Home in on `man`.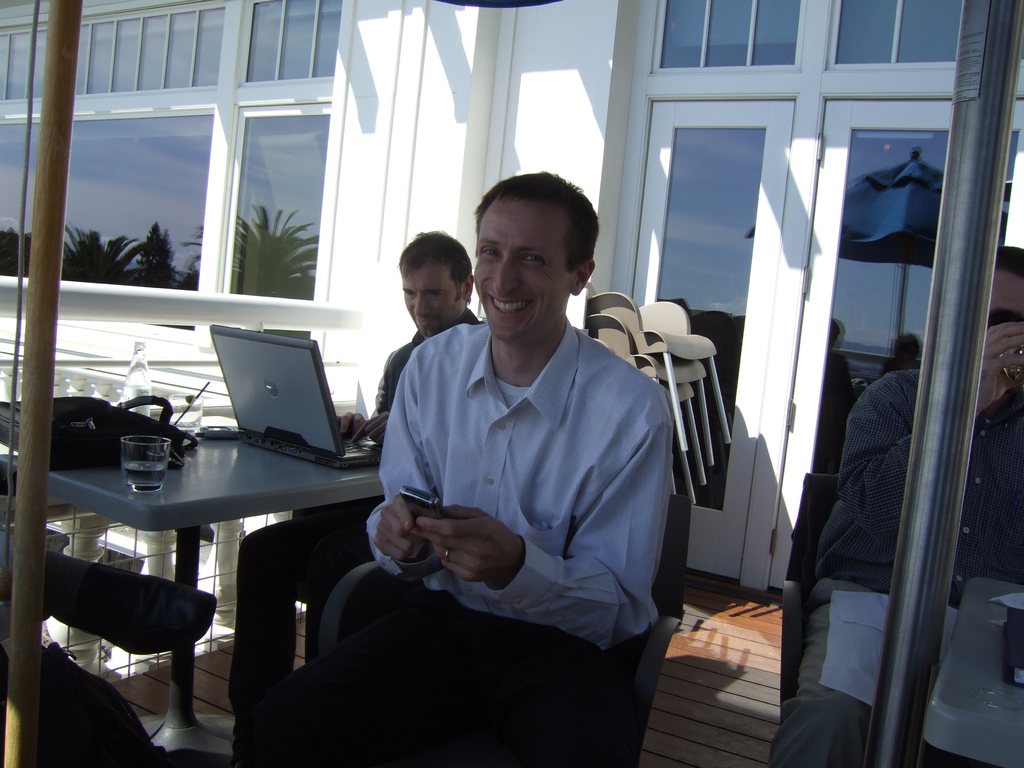
Homed in at region(290, 173, 676, 767).
